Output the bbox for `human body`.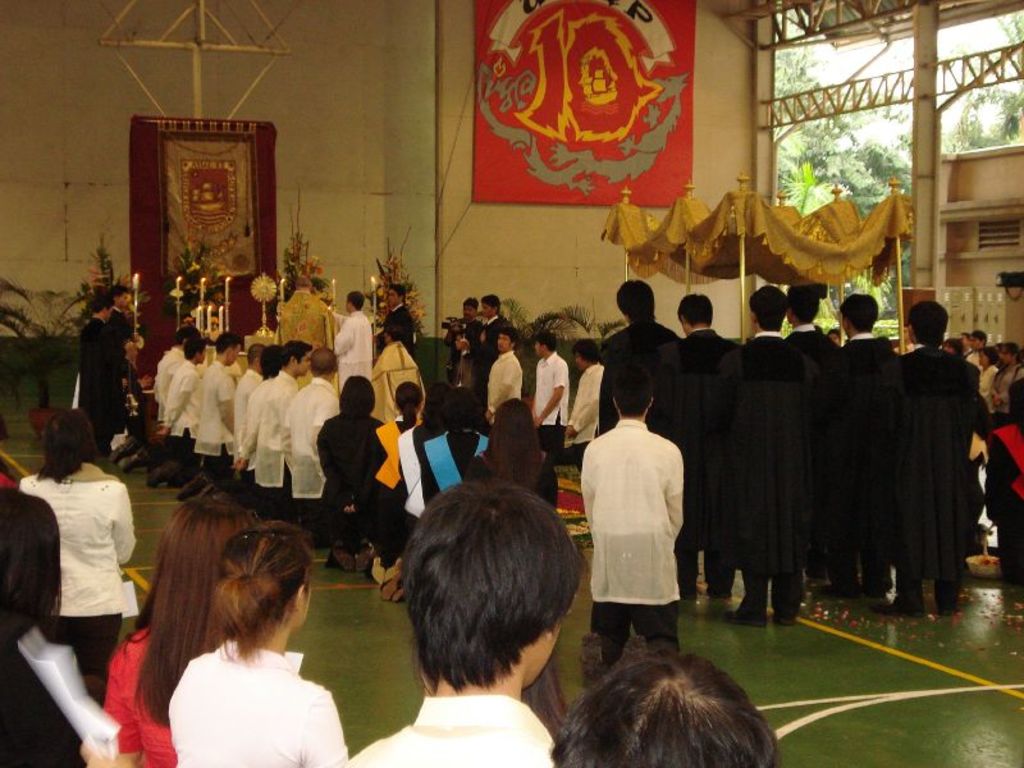
left=375, top=374, right=421, bottom=586.
